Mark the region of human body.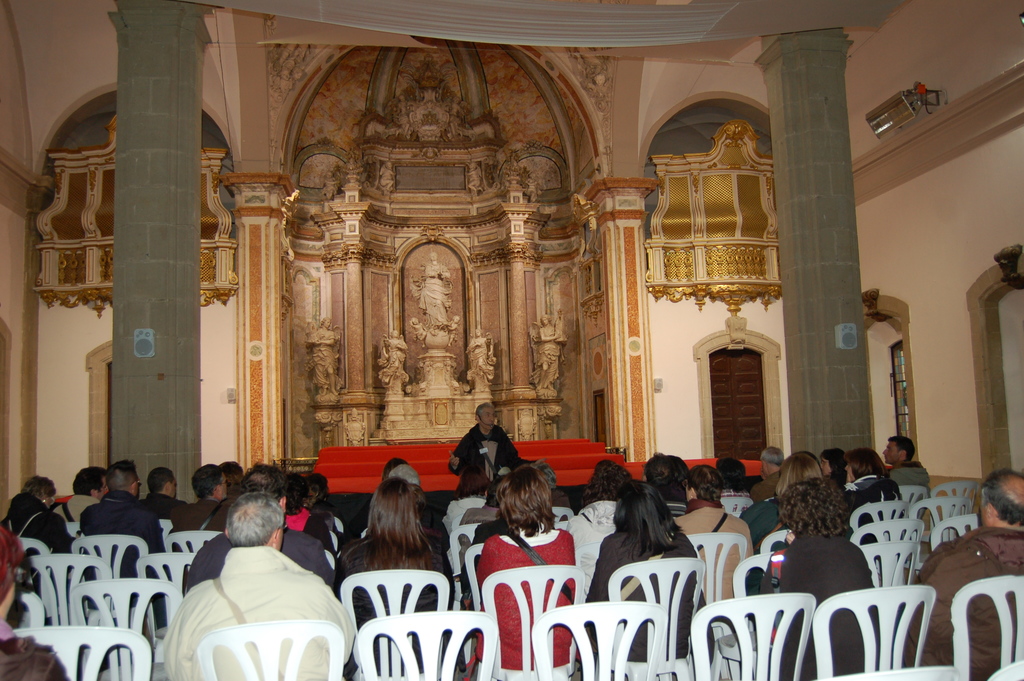
Region: x1=337 y1=474 x2=457 y2=675.
